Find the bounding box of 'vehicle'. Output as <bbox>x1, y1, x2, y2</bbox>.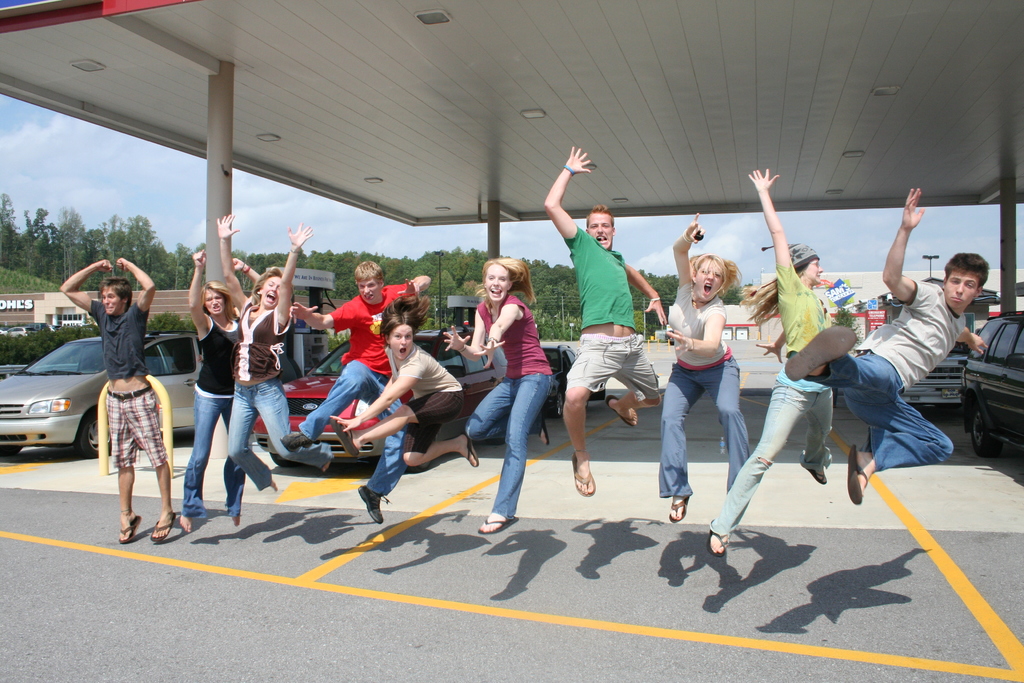
<bbox>0, 325, 8, 336</bbox>.
